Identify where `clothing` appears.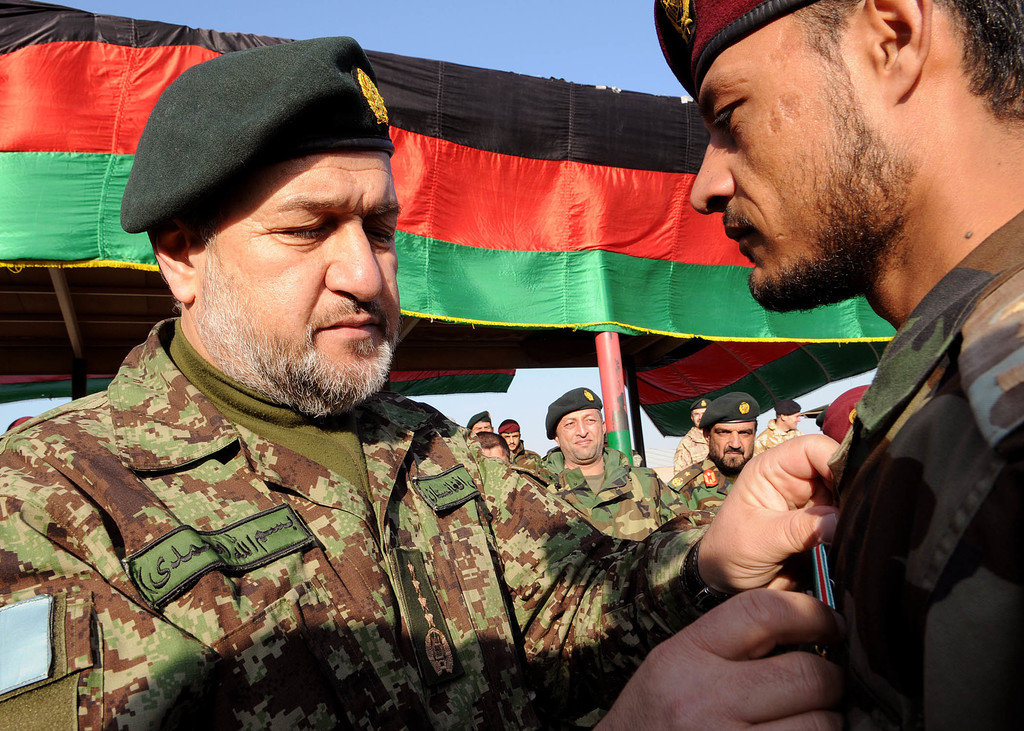
Appears at detection(513, 447, 552, 473).
